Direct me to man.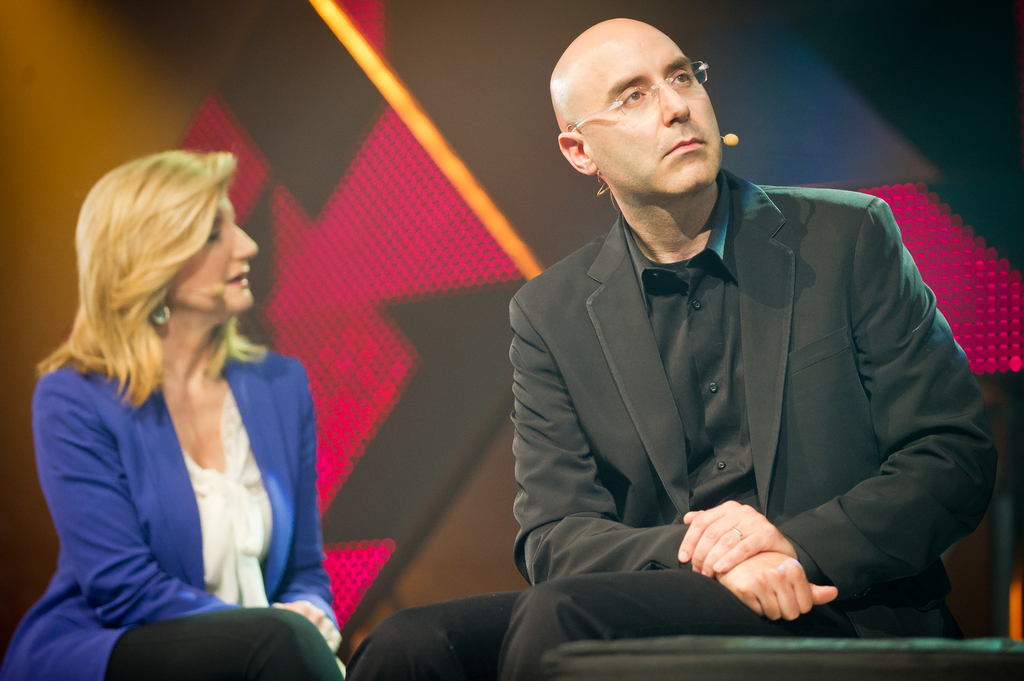
Direction: [x1=452, y1=15, x2=989, y2=657].
